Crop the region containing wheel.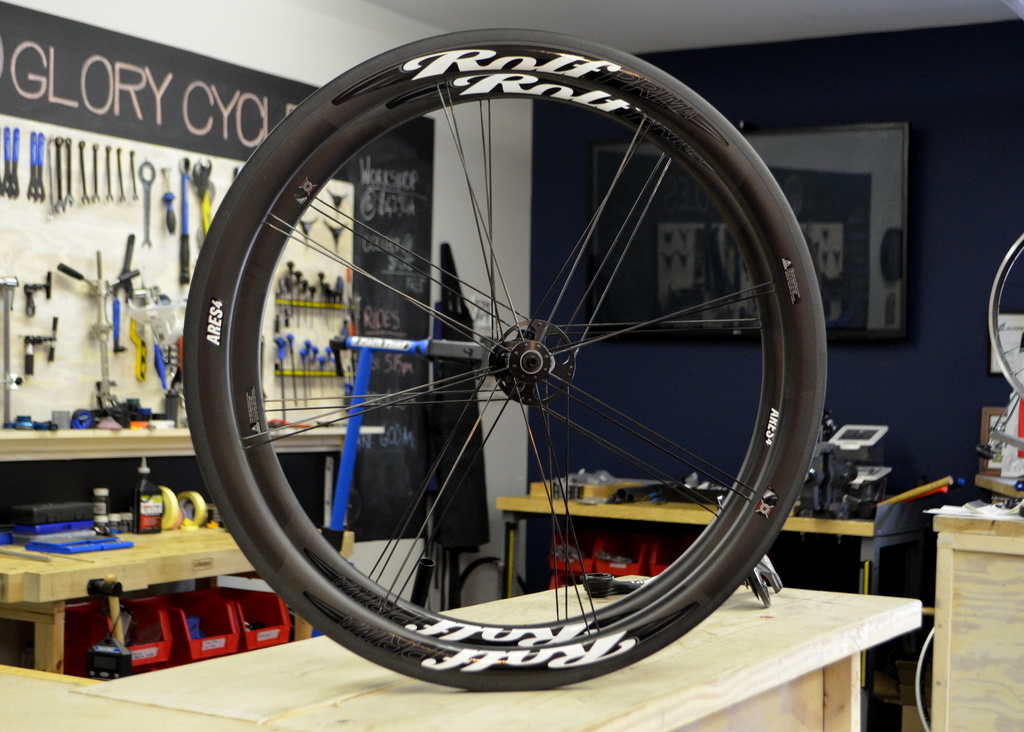
Crop region: BBox(181, 25, 828, 693).
